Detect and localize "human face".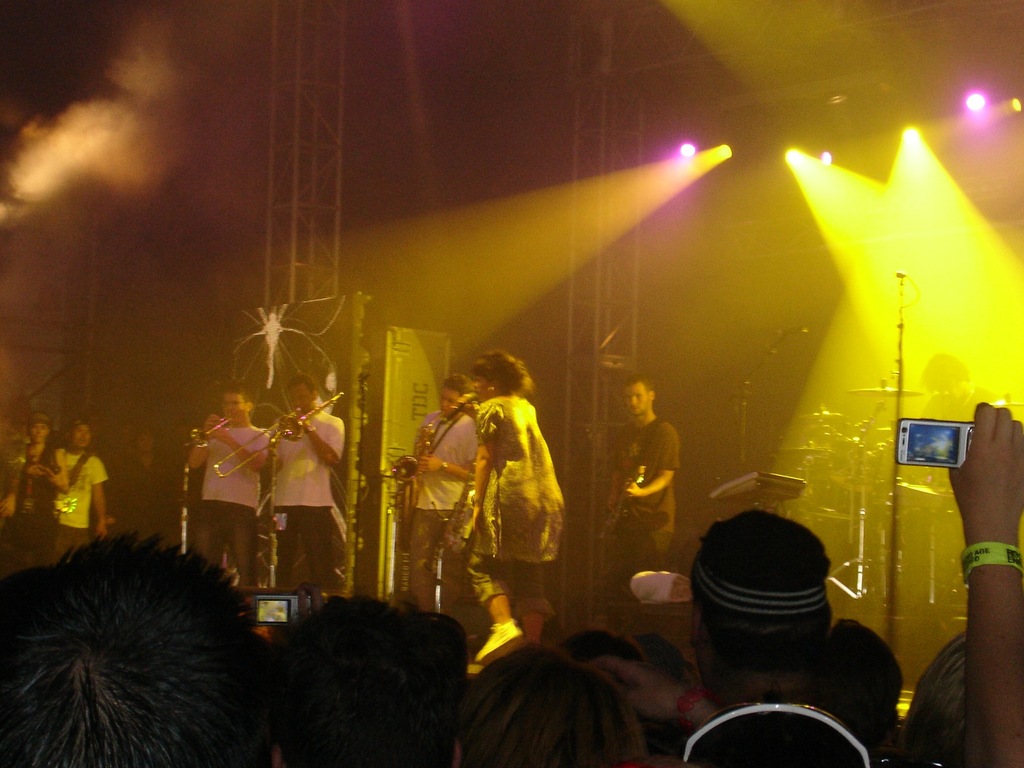
Localized at [x1=472, y1=374, x2=489, y2=399].
